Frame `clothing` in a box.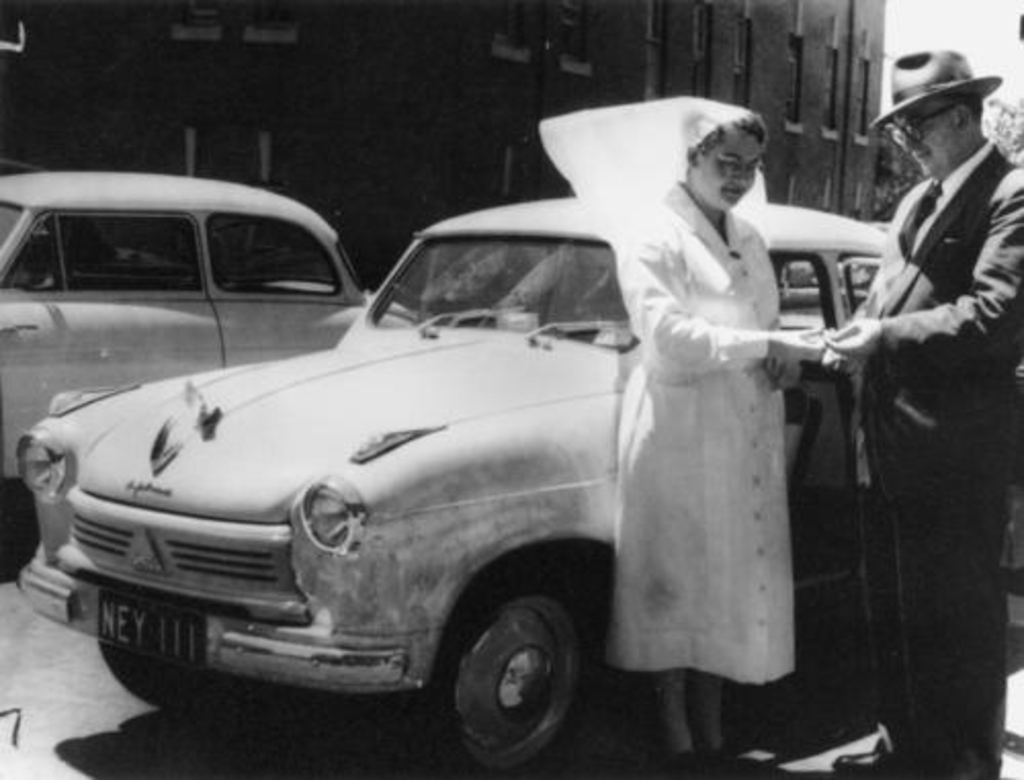
<bbox>836, 133, 1022, 778</bbox>.
